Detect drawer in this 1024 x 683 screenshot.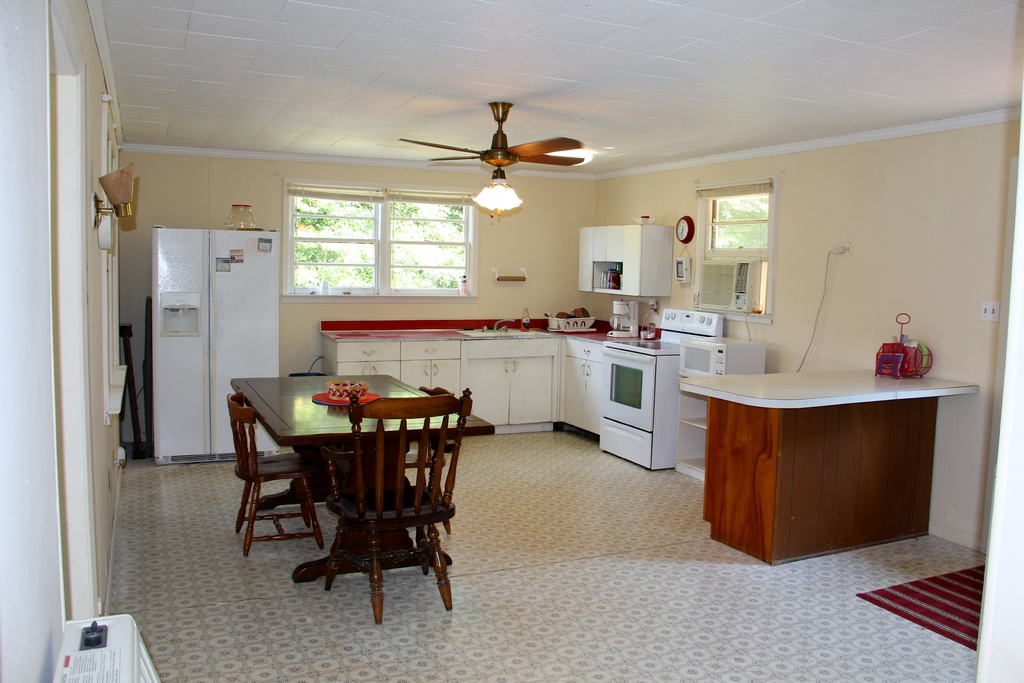
Detection: x1=566, y1=342, x2=603, y2=363.
